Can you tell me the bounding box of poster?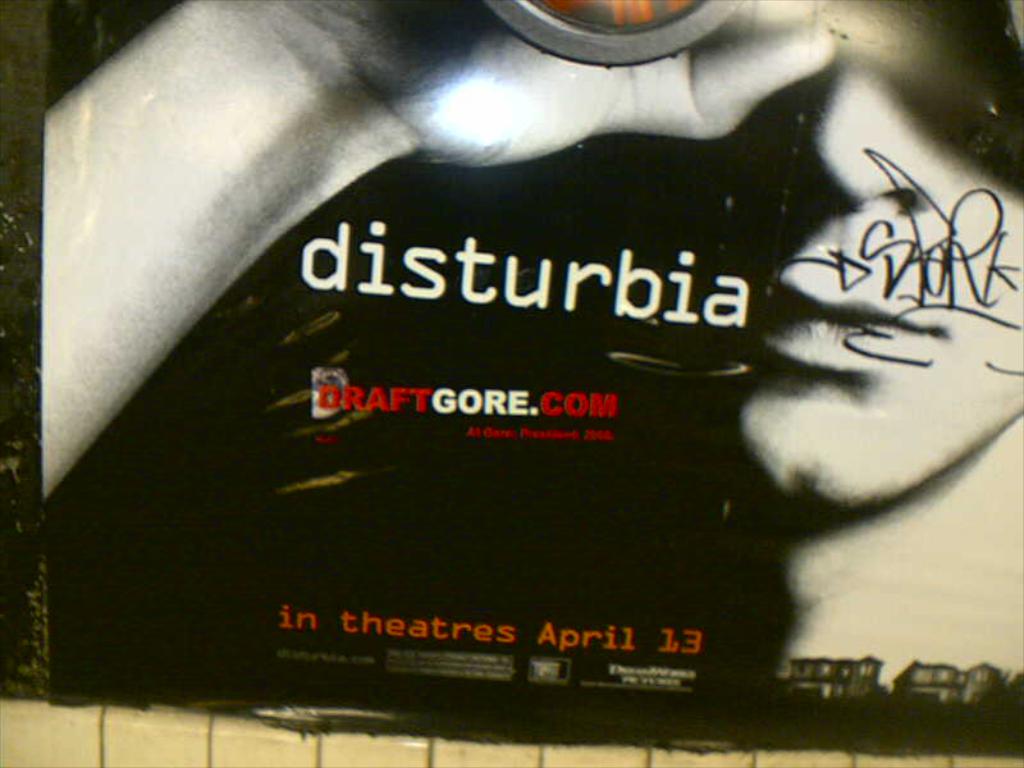
47,0,1023,759.
